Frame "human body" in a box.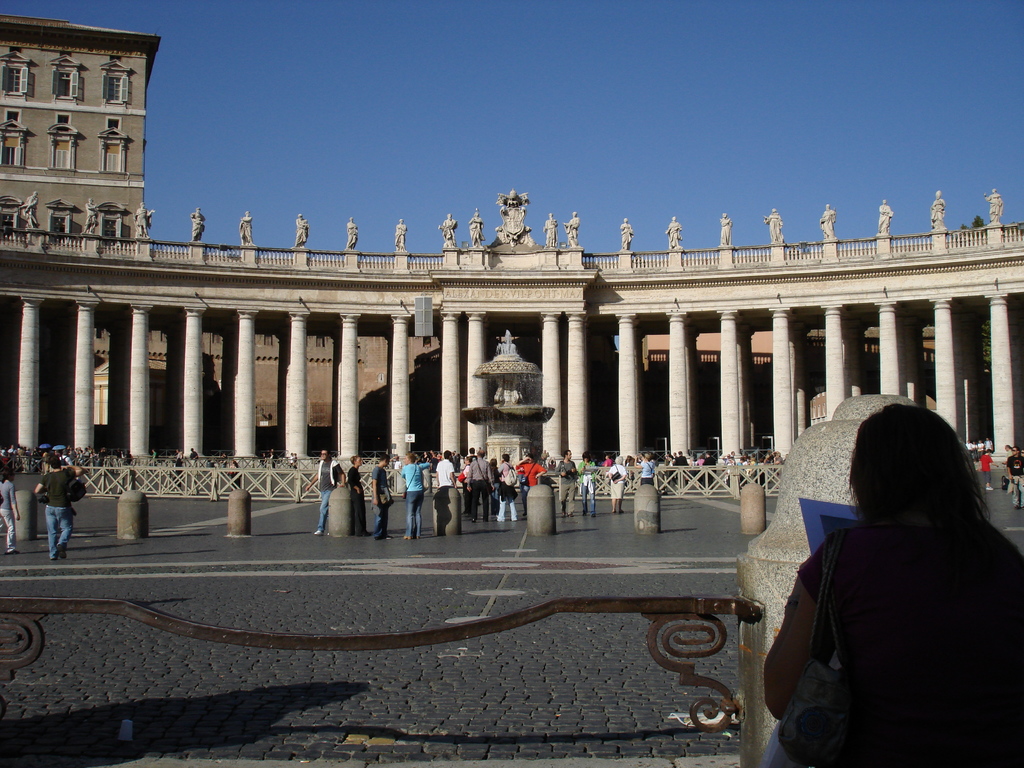
bbox=[302, 447, 344, 536].
